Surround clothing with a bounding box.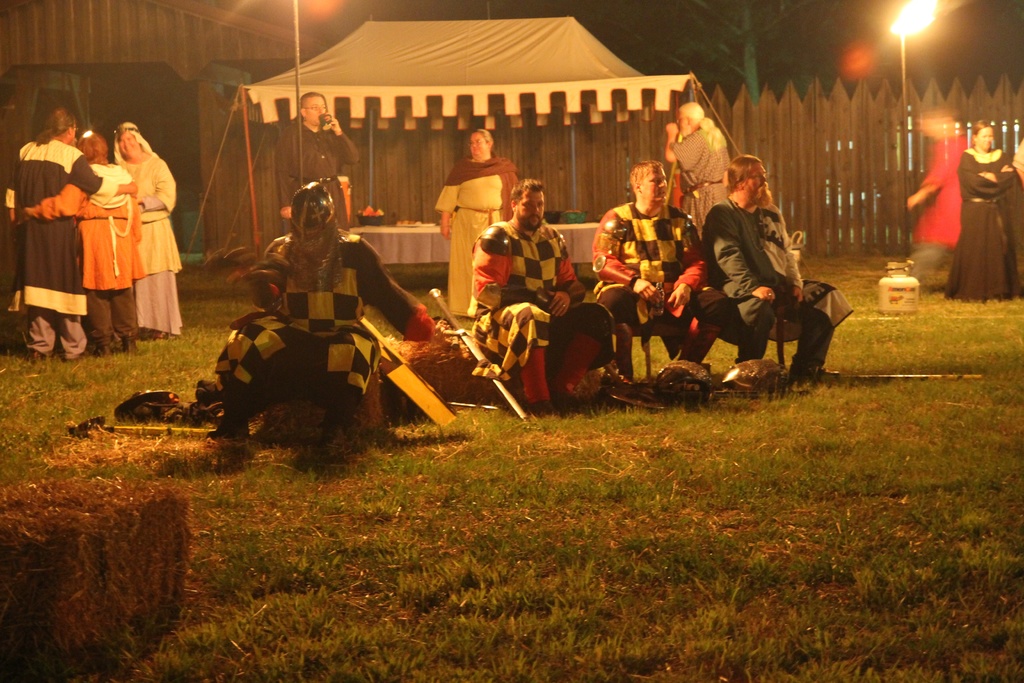
rect(926, 140, 965, 274).
